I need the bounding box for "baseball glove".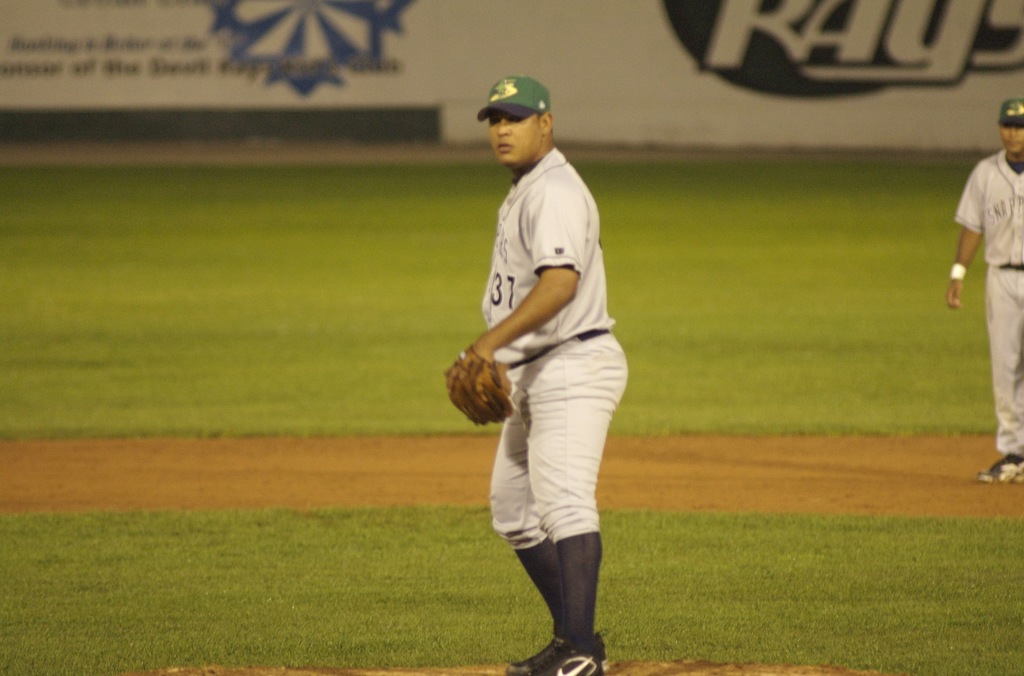
Here it is: BBox(442, 344, 518, 430).
